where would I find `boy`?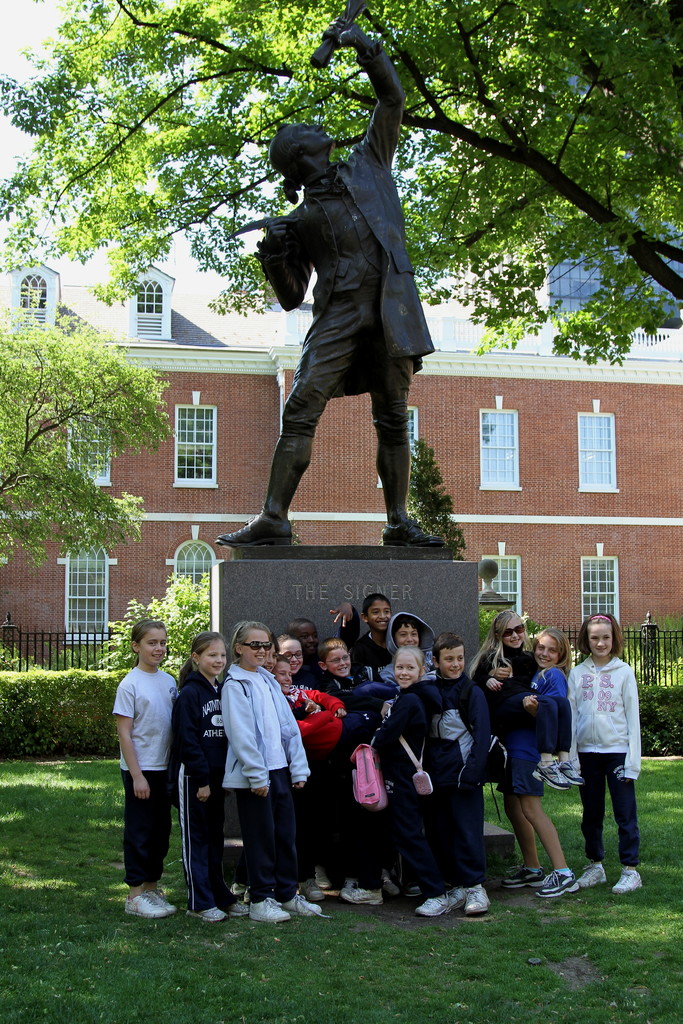
At [left=422, top=634, right=497, bottom=919].
